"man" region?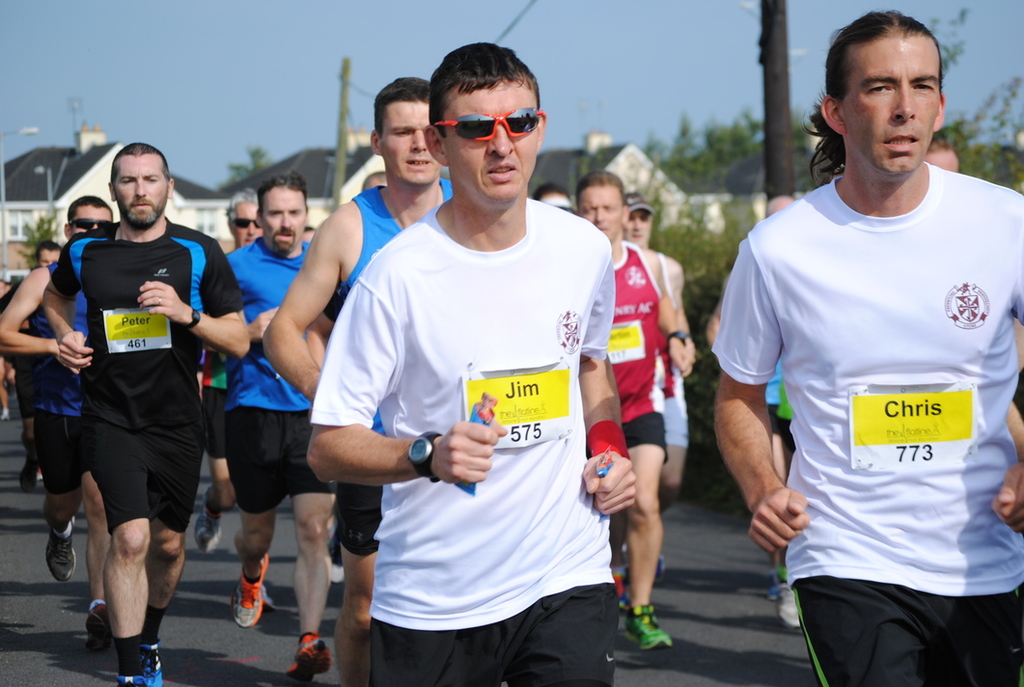
box(574, 173, 684, 641)
